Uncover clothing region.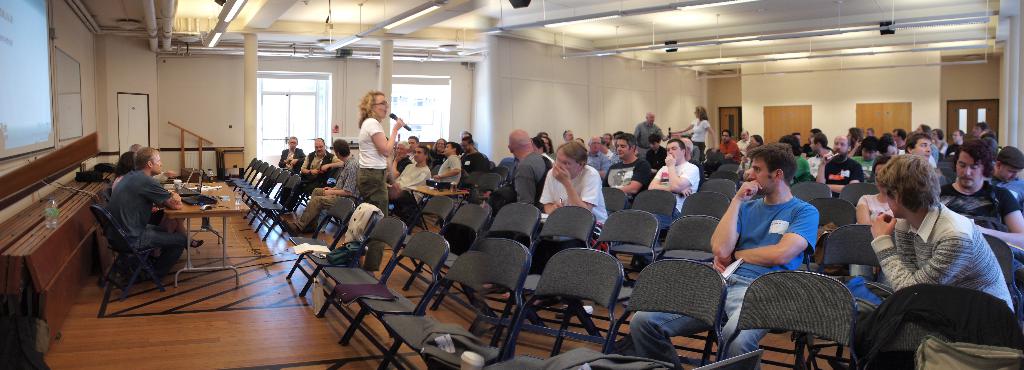
Uncovered: bbox=(356, 120, 387, 209).
